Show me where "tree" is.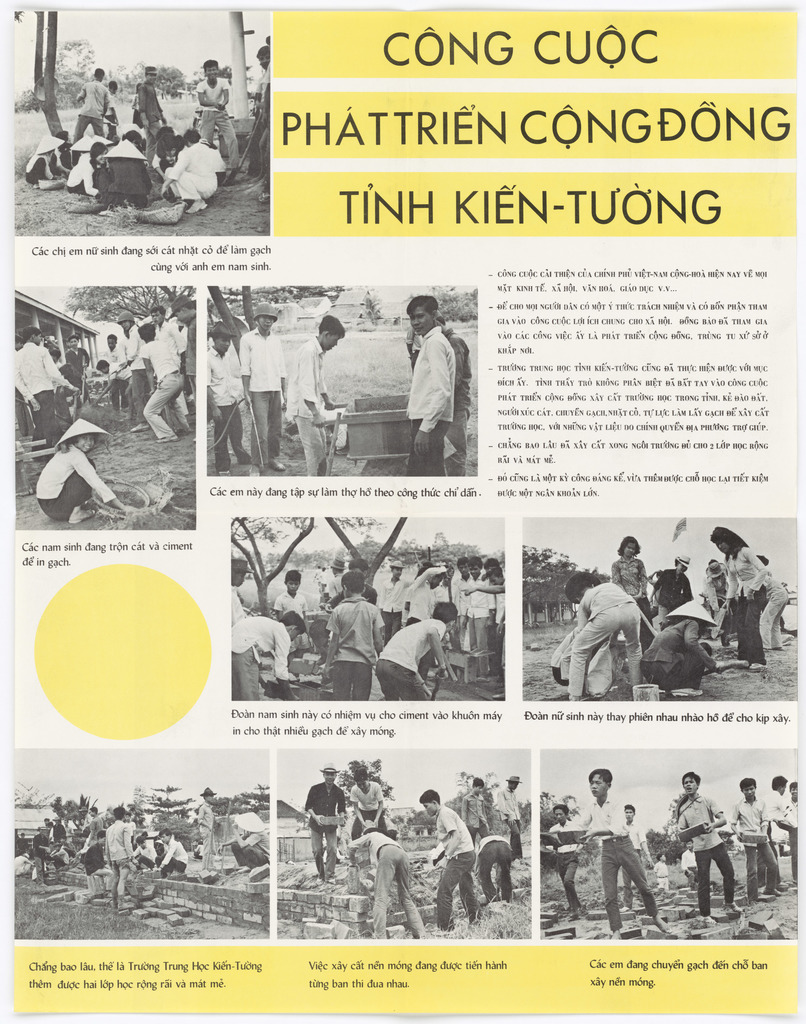
"tree" is at (x1=232, y1=13, x2=250, y2=124).
